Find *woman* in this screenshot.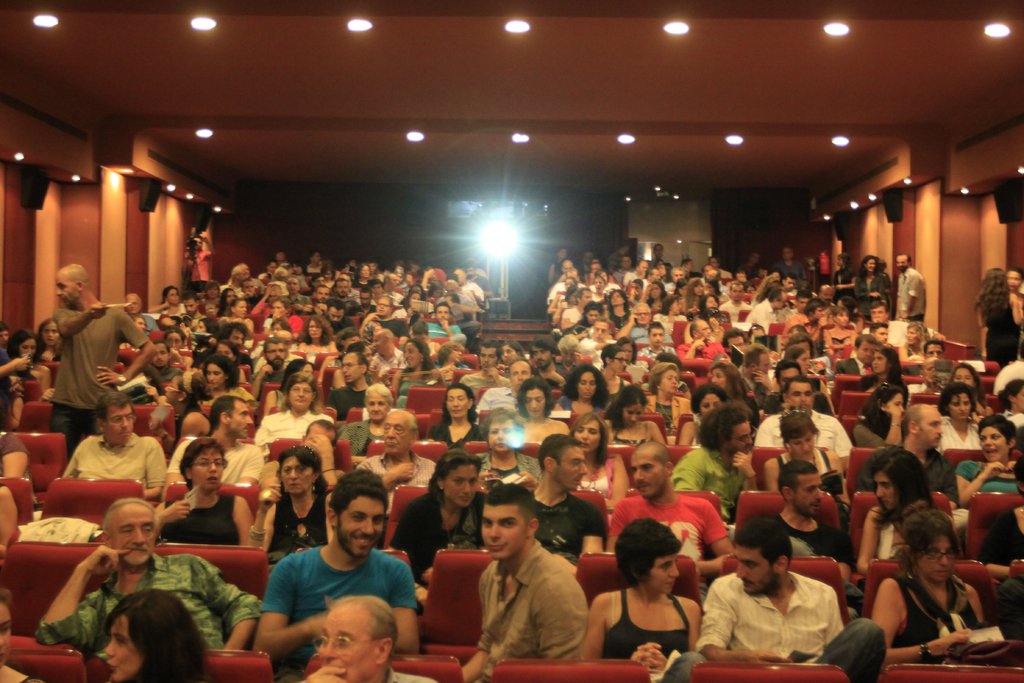
The bounding box for *woman* is x1=245 y1=441 x2=346 y2=573.
